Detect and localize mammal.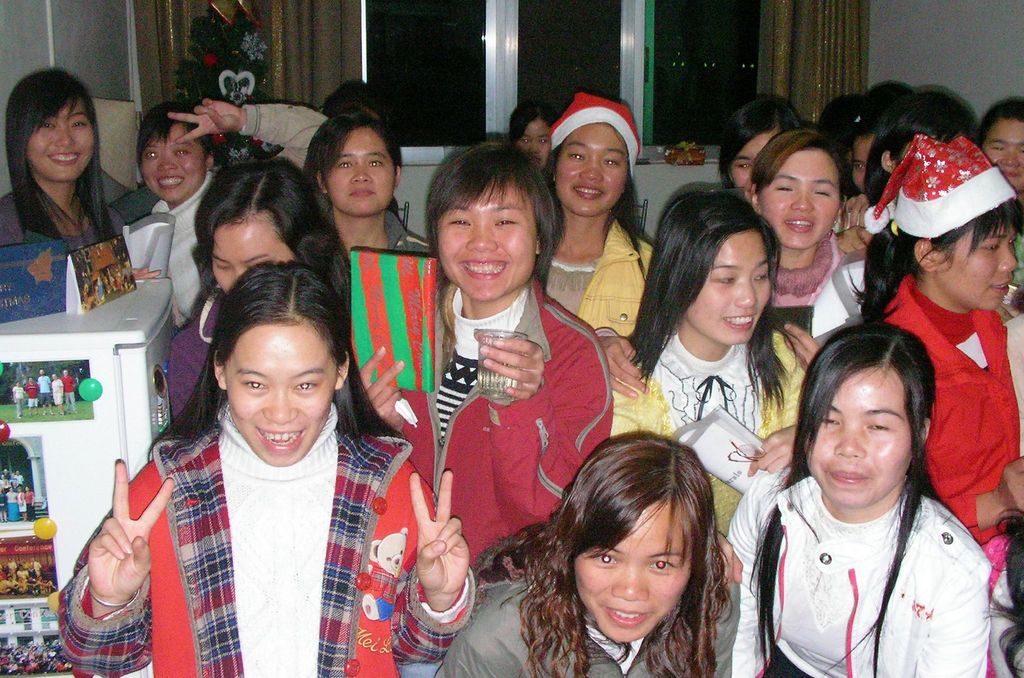
Localized at (x1=856, y1=130, x2=1023, y2=677).
